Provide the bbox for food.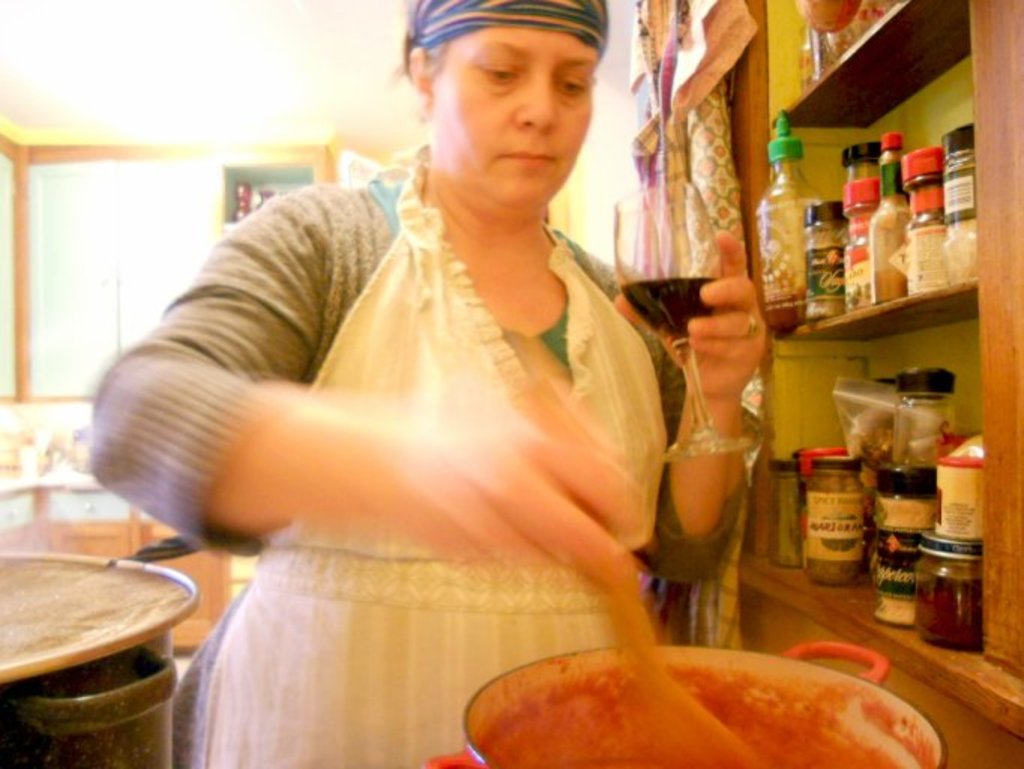
box=[471, 625, 904, 764].
